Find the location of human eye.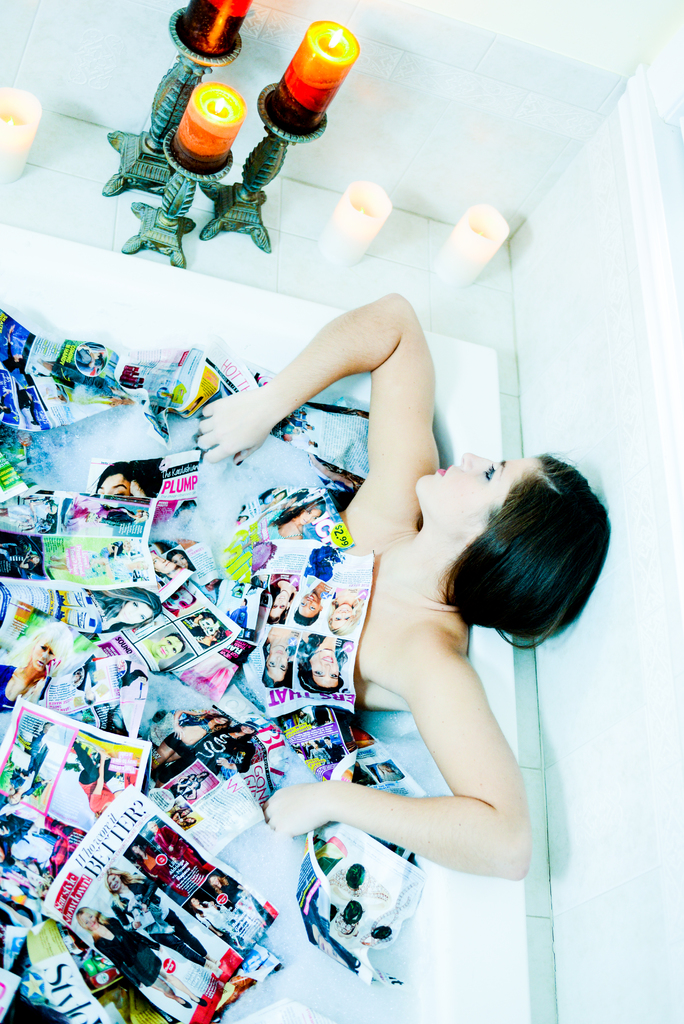
Location: [112, 876, 117, 881].
